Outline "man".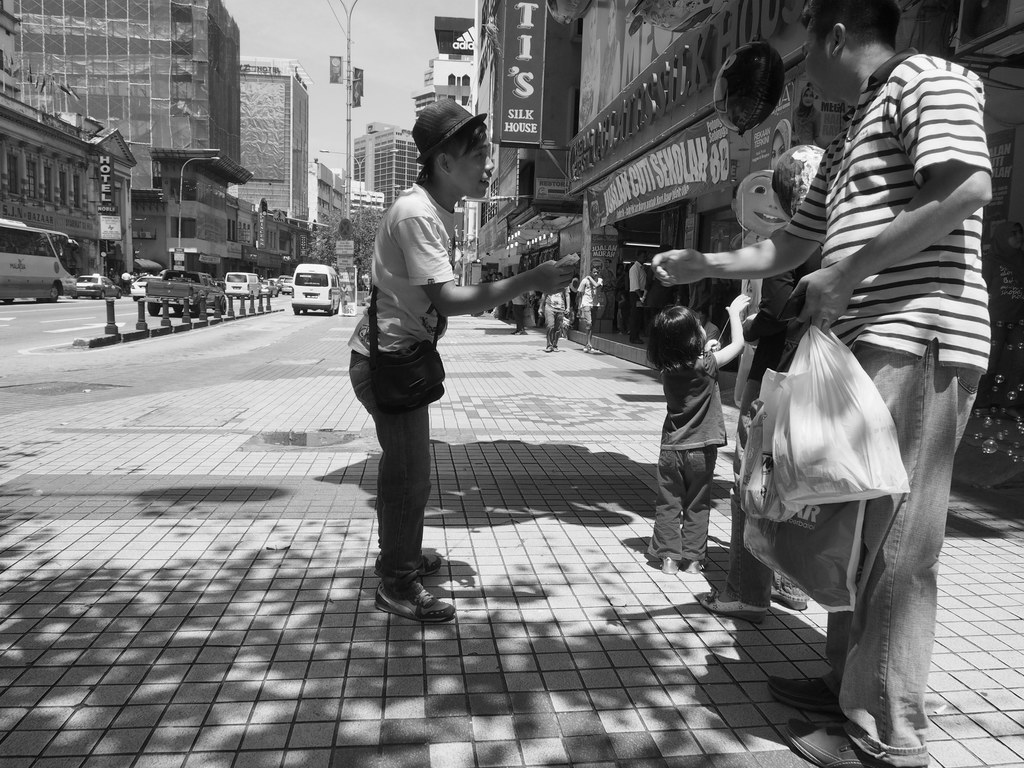
Outline: box=[575, 266, 602, 348].
